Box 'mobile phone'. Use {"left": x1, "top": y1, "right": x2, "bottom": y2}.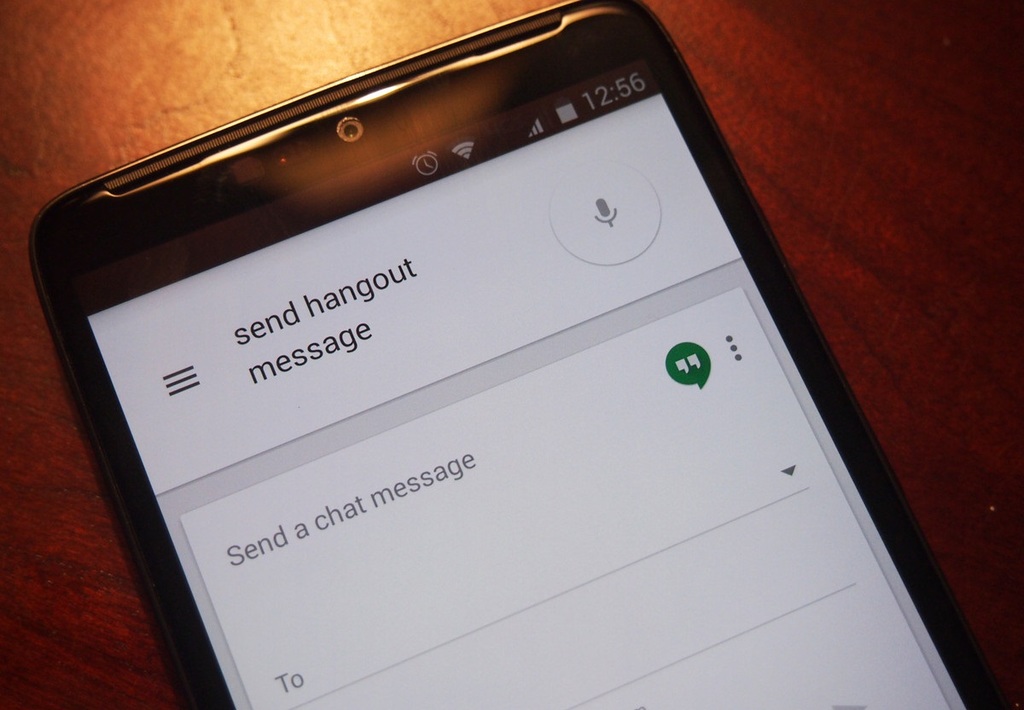
{"left": 22, "top": 9, "right": 960, "bottom": 709}.
